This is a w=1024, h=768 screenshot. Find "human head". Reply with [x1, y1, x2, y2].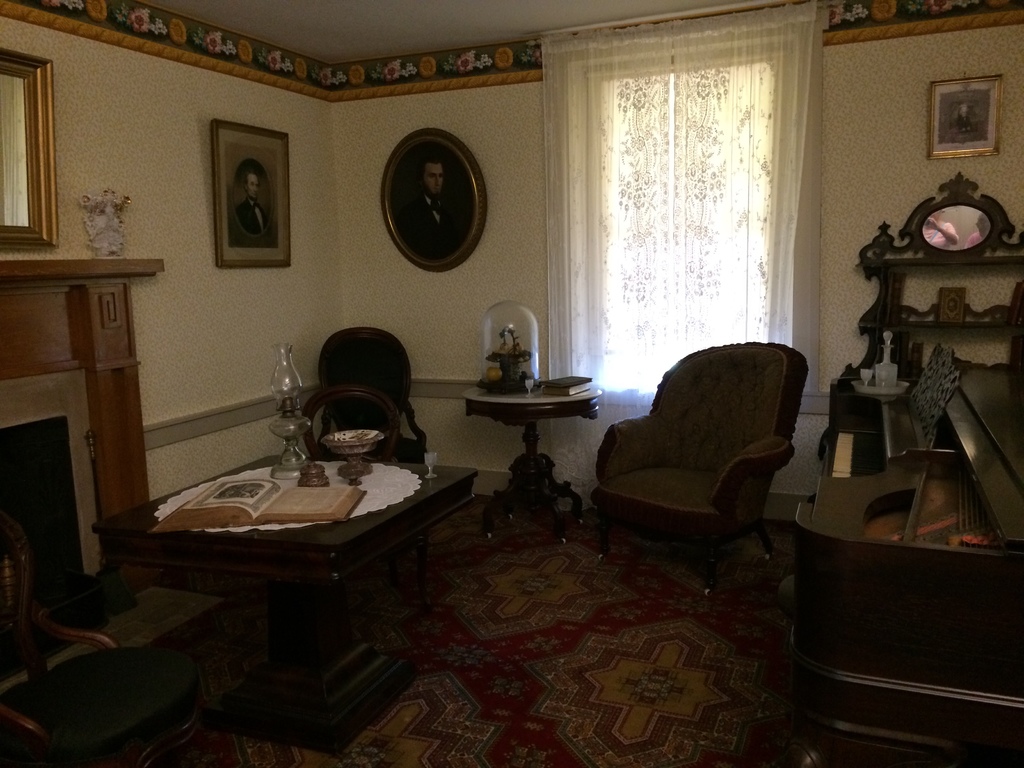
[410, 152, 445, 196].
